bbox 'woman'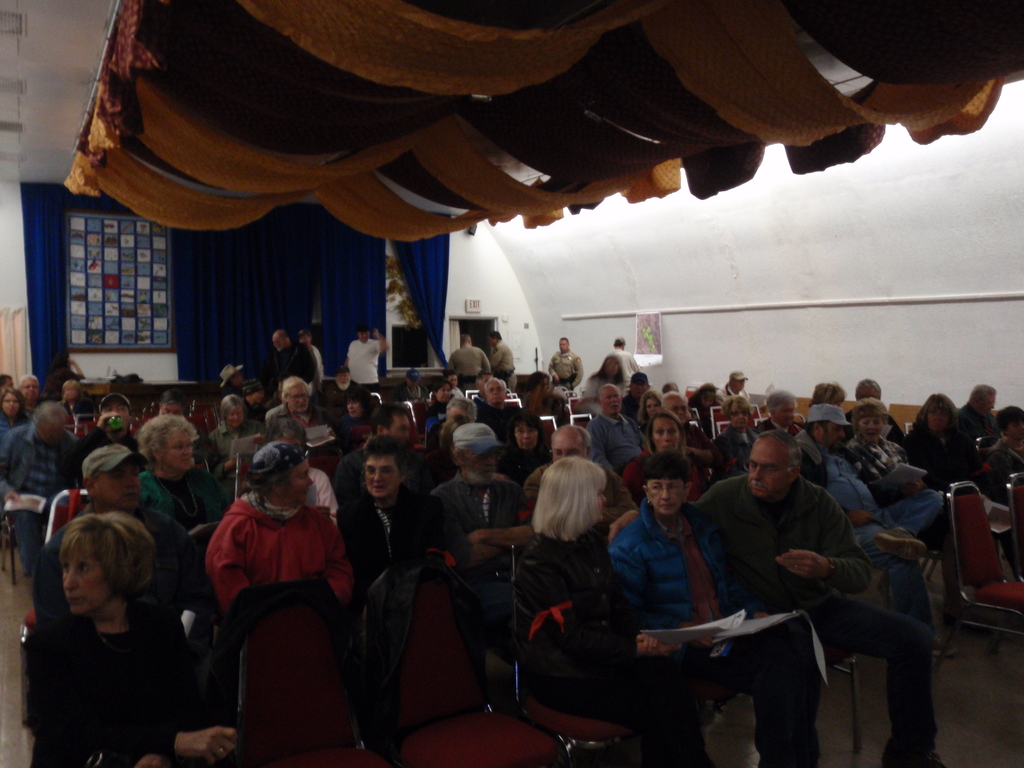
l=580, t=353, r=630, b=415
